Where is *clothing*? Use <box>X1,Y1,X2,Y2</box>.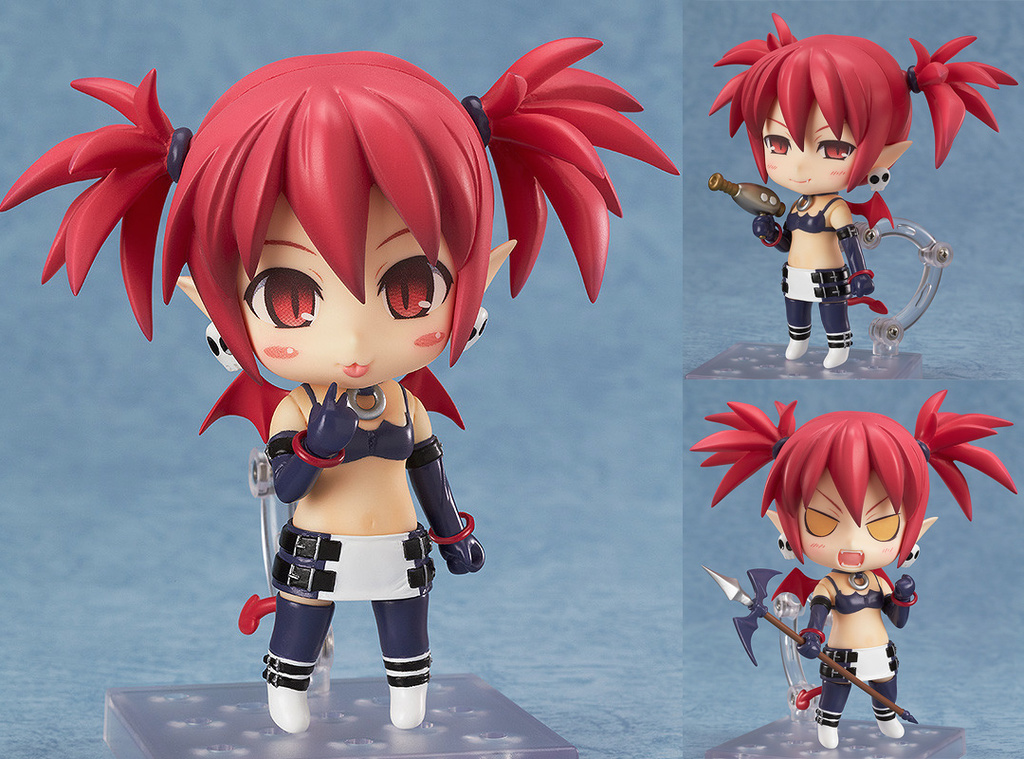
<box>819,644,899,681</box>.
